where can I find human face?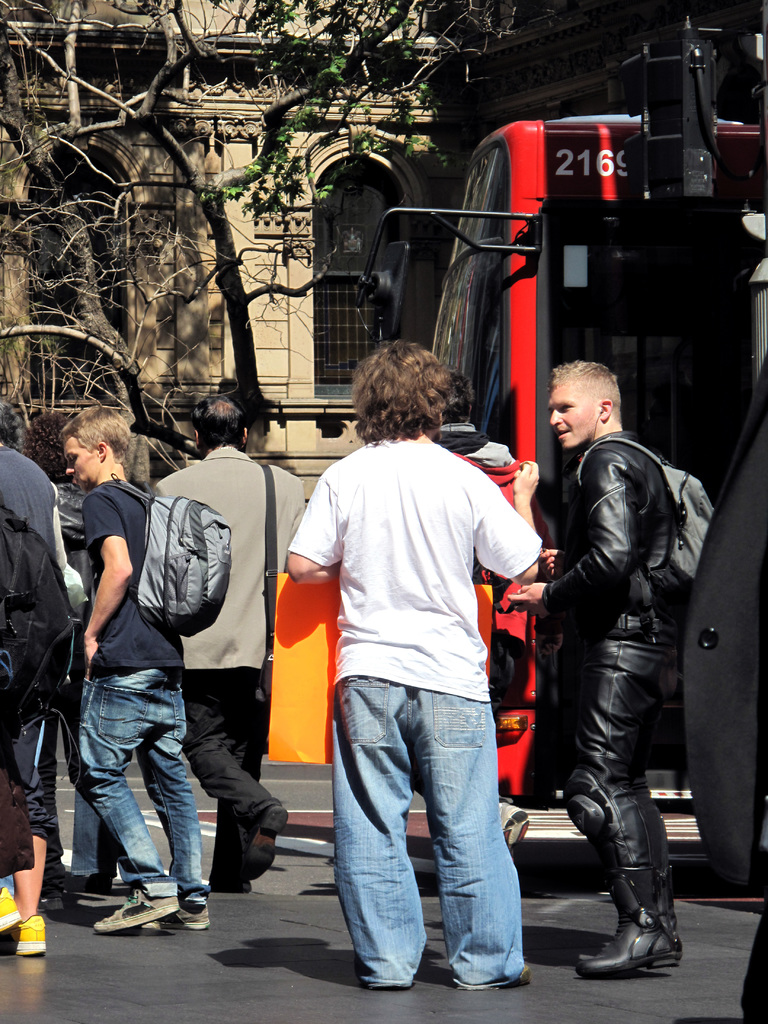
You can find it at detection(62, 431, 99, 493).
